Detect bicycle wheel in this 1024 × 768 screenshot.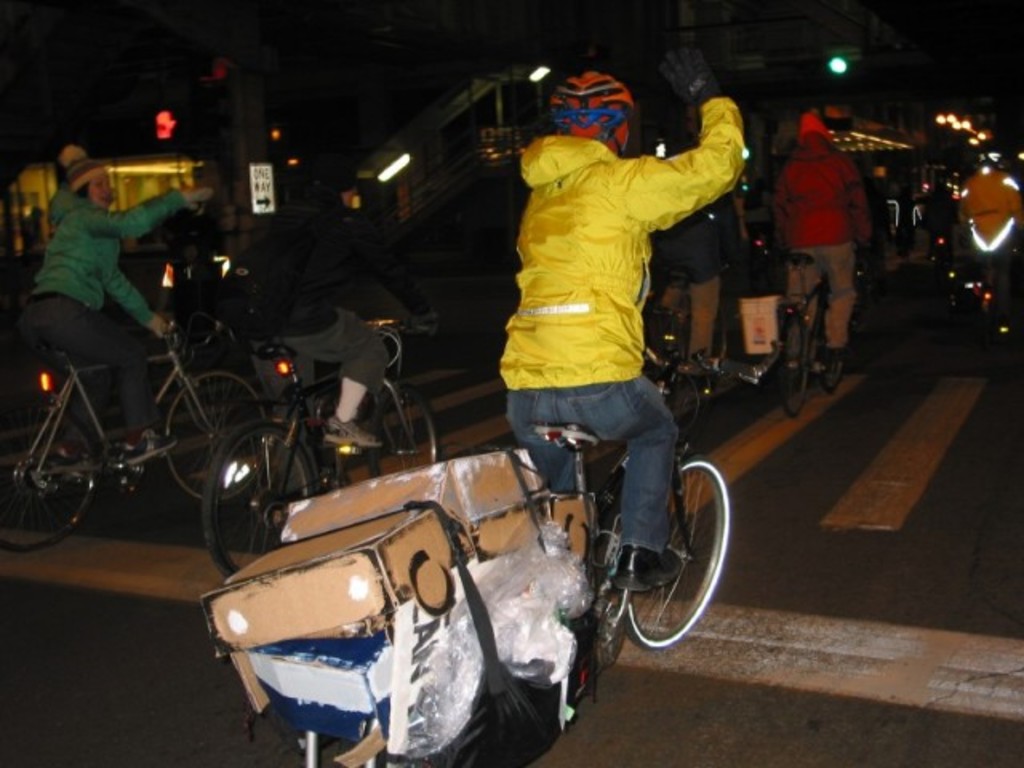
Detection: x1=0 y1=400 x2=101 y2=547.
